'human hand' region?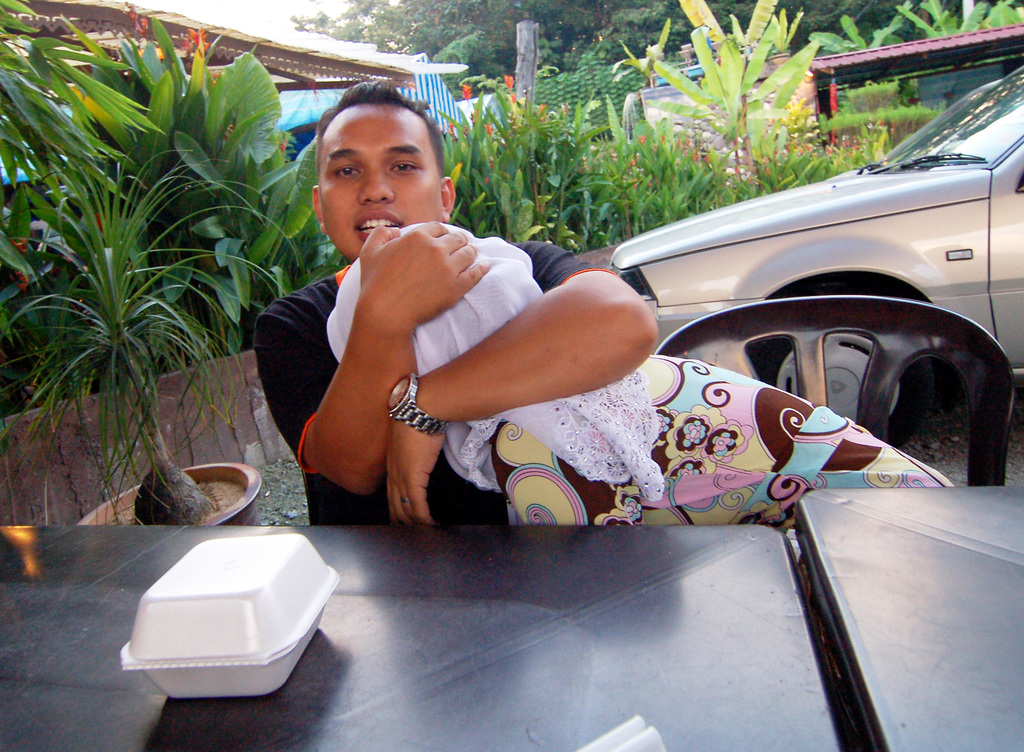
box=[381, 384, 447, 531]
